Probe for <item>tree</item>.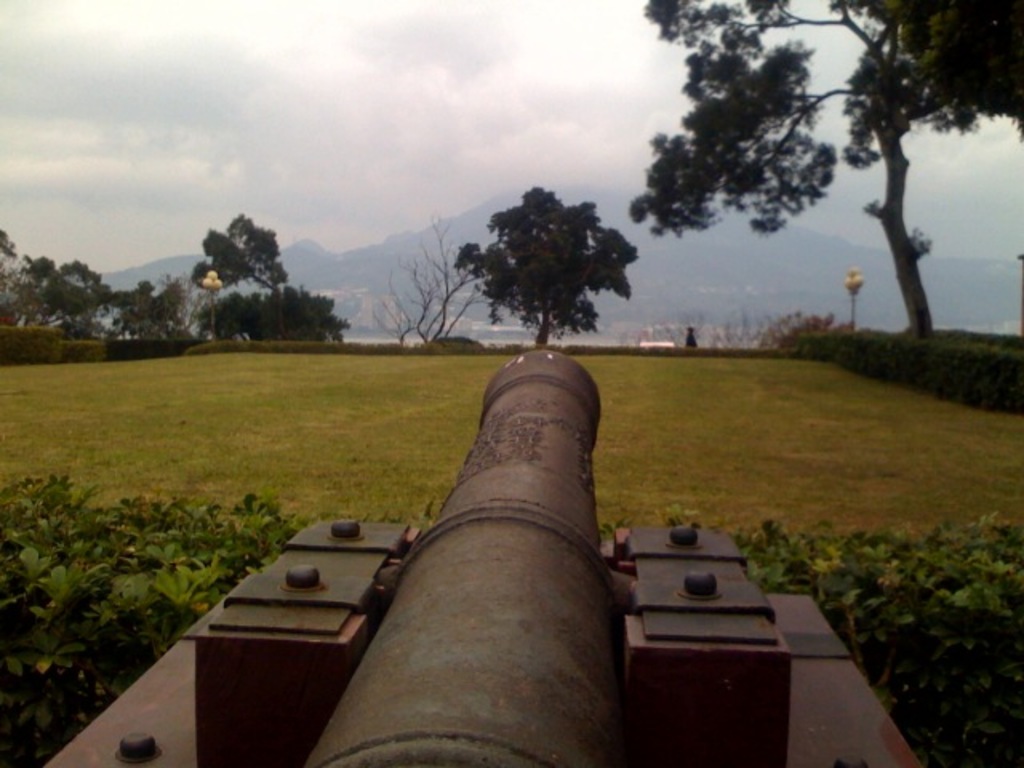
Probe result: <region>110, 269, 210, 341</region>.
